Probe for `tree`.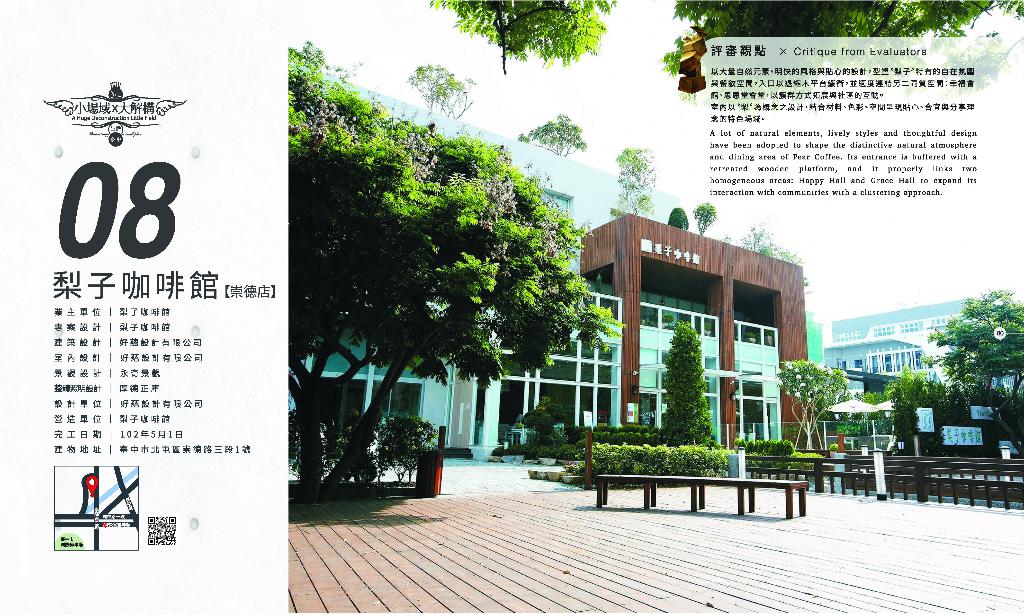
Probe result: Rect(922, 283, 1023, 440).
